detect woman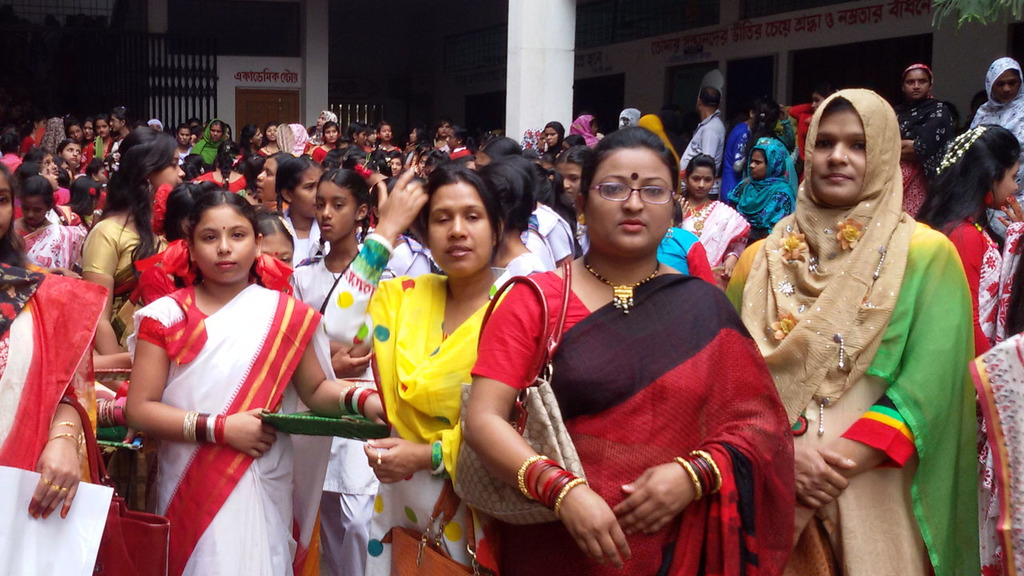
[left=723, top=137, right=797, bottom=242]
